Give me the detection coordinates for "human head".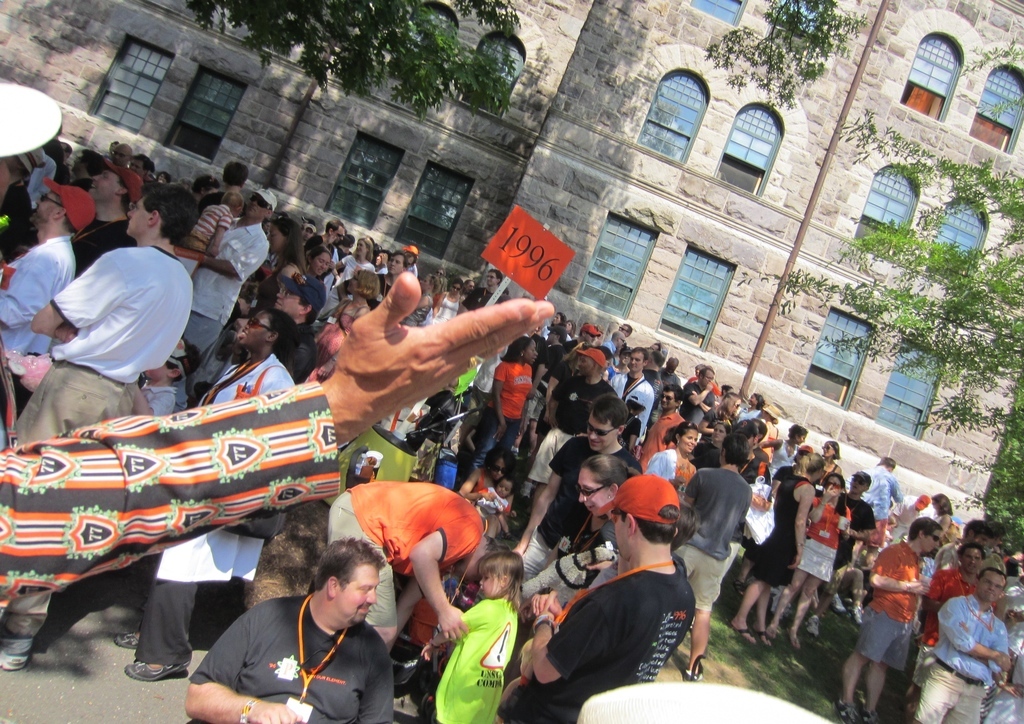
<box>882,454,894,470</box>.
